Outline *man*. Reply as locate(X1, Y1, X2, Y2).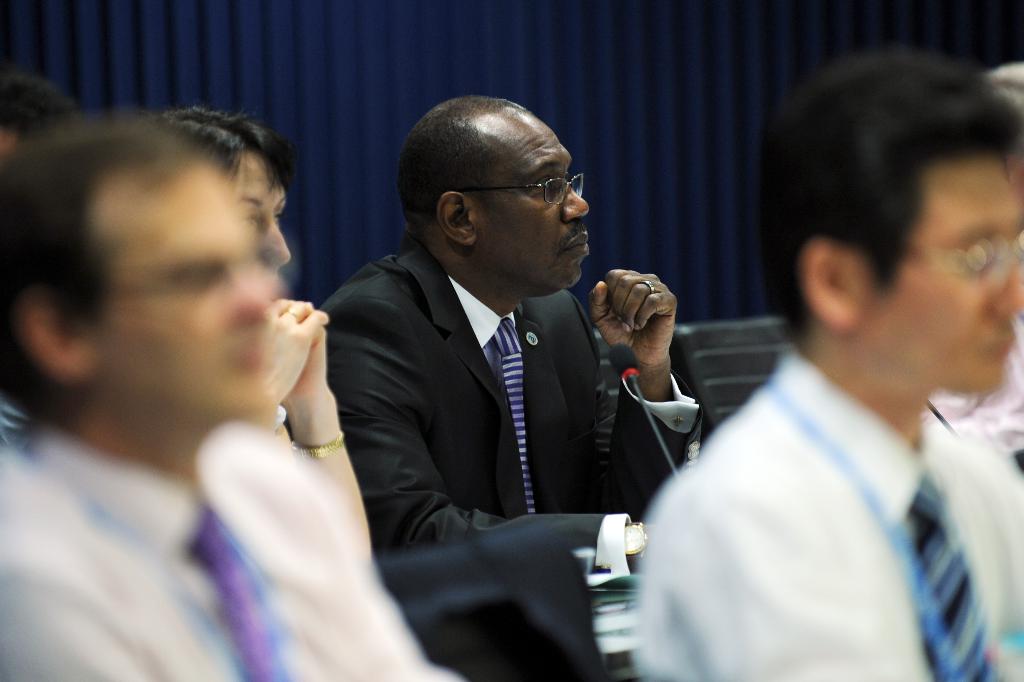
locate(1, 114, 470, 681).
